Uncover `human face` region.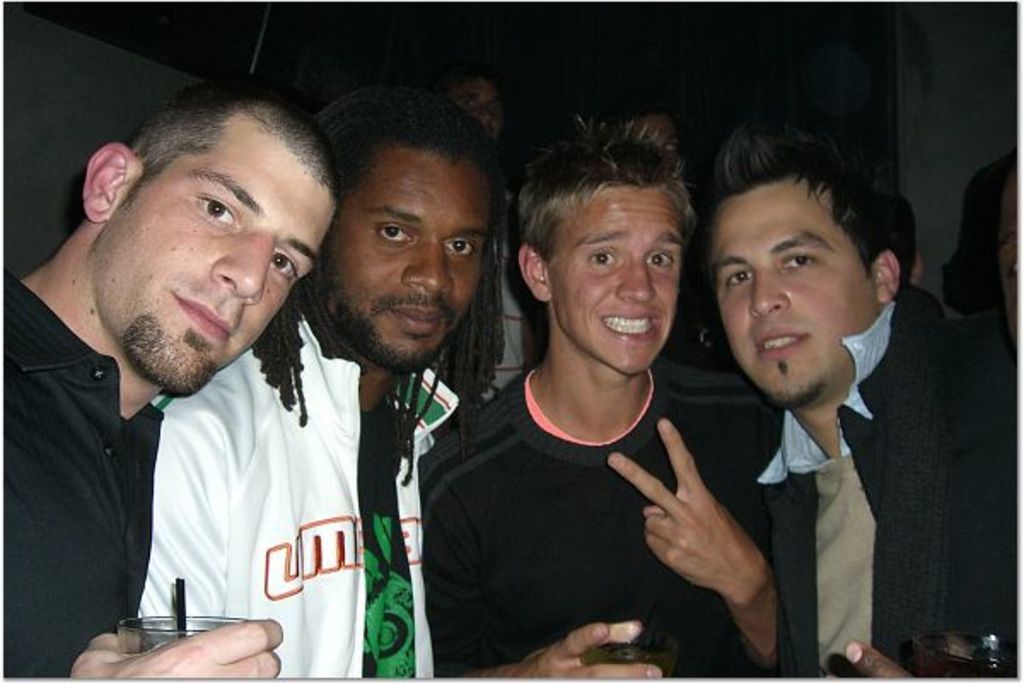
Uncovered: <box>333,143,495,355</box>.
